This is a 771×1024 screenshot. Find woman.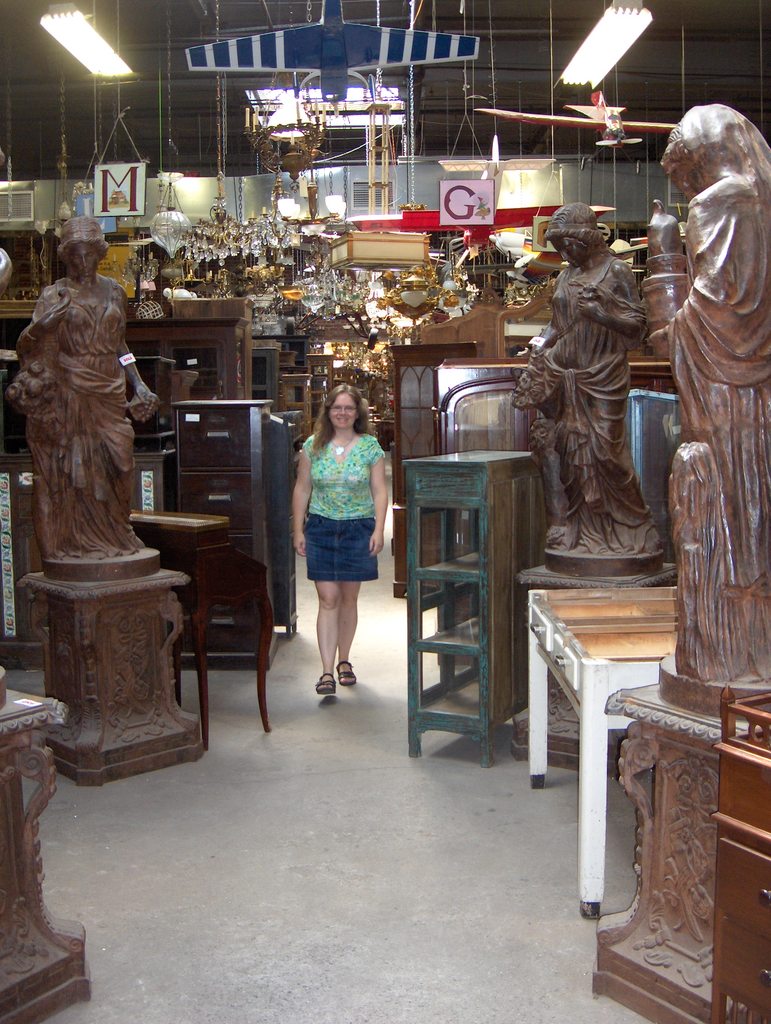
Bounding box: 285 372 394 680.
